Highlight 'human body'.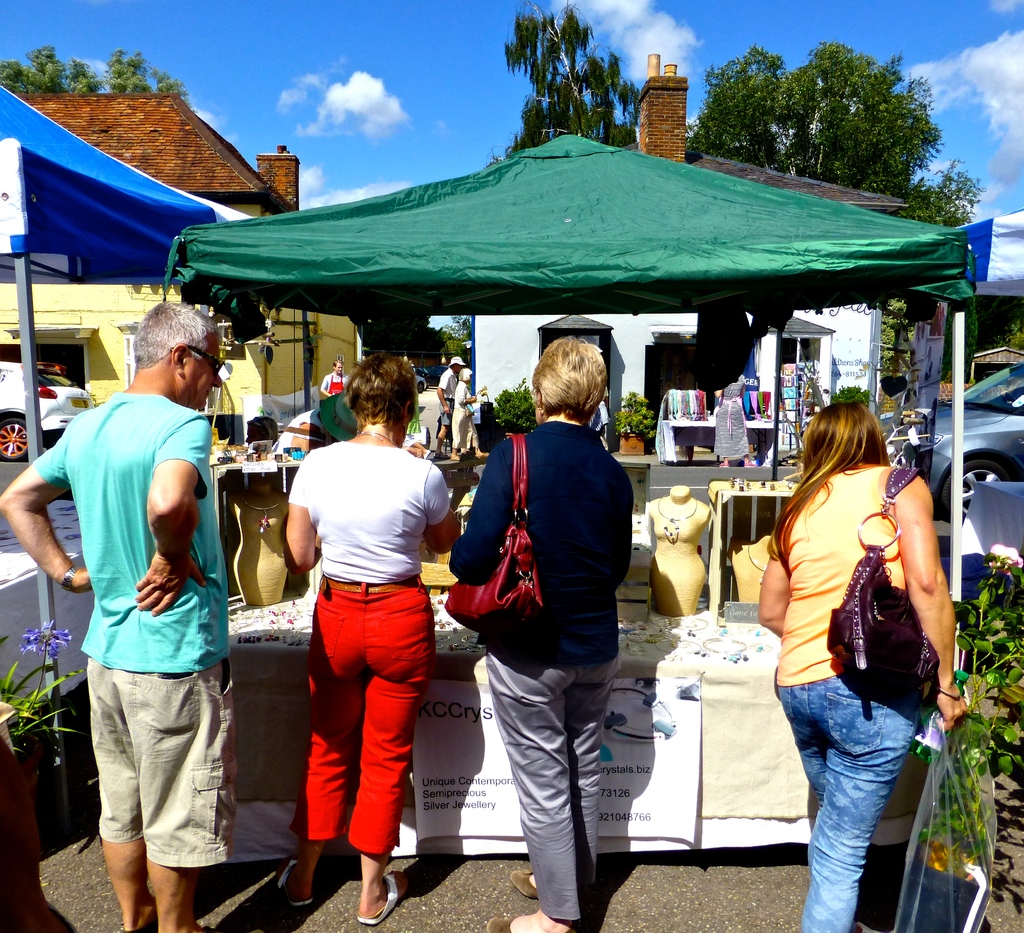
Highlighted region: [x1=284, y1=429, x2=462, y2=925].
